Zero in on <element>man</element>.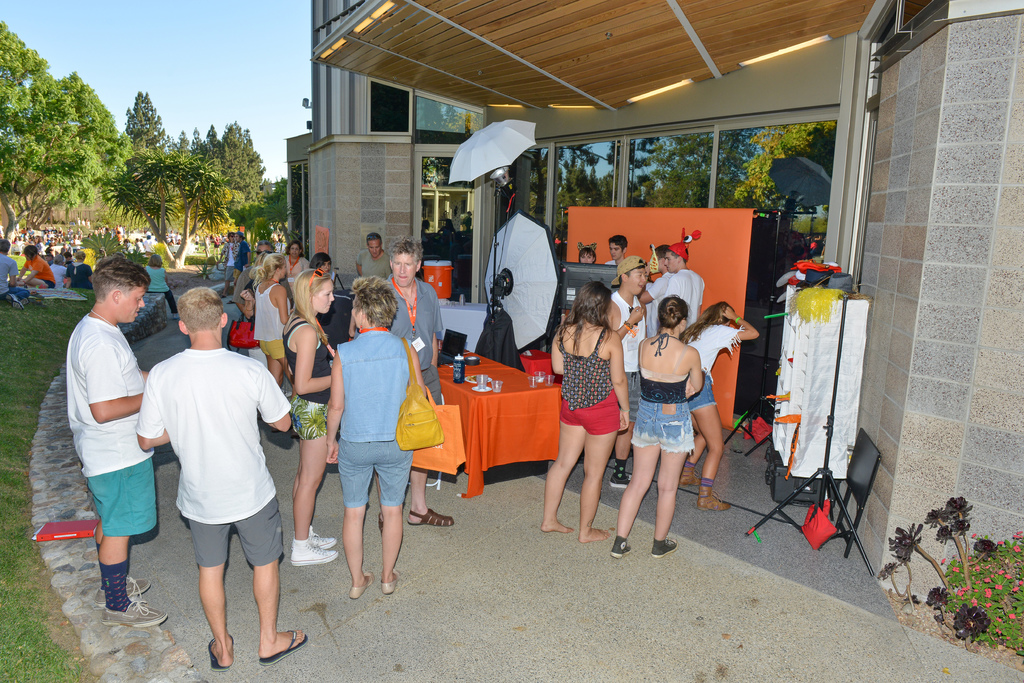
Zeroed in: {"x1": 234, "y1": 238, "x2": 276, "y2": 358}.
